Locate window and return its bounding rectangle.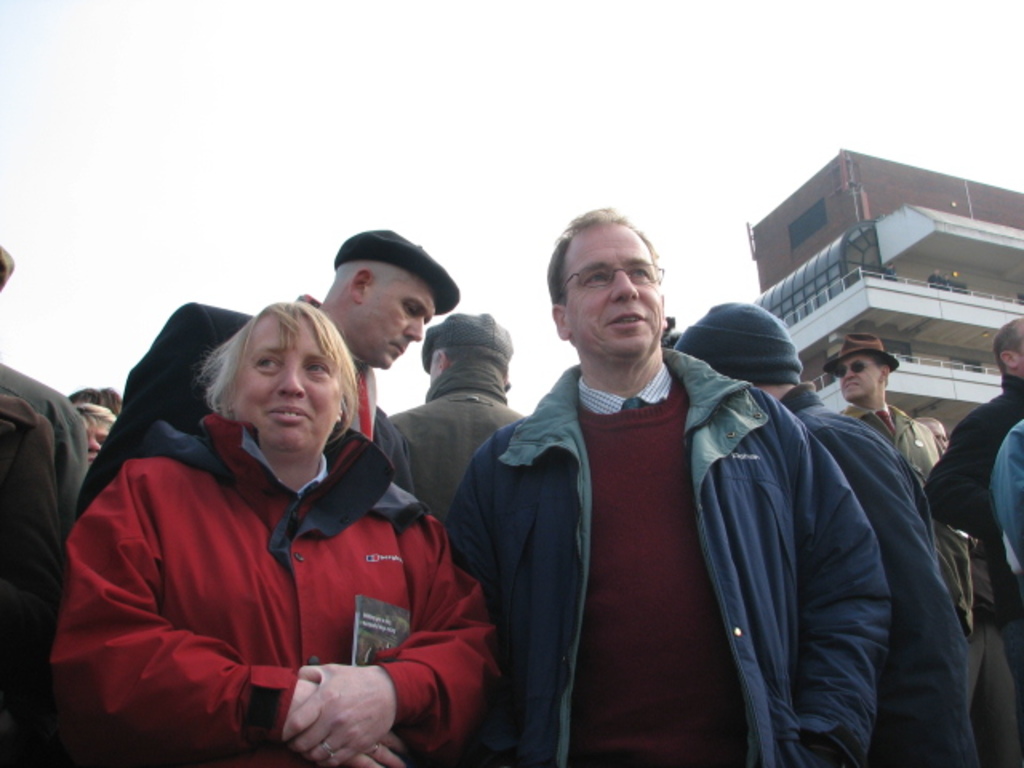
[left=925, top=272, right=968, bottom=294].
